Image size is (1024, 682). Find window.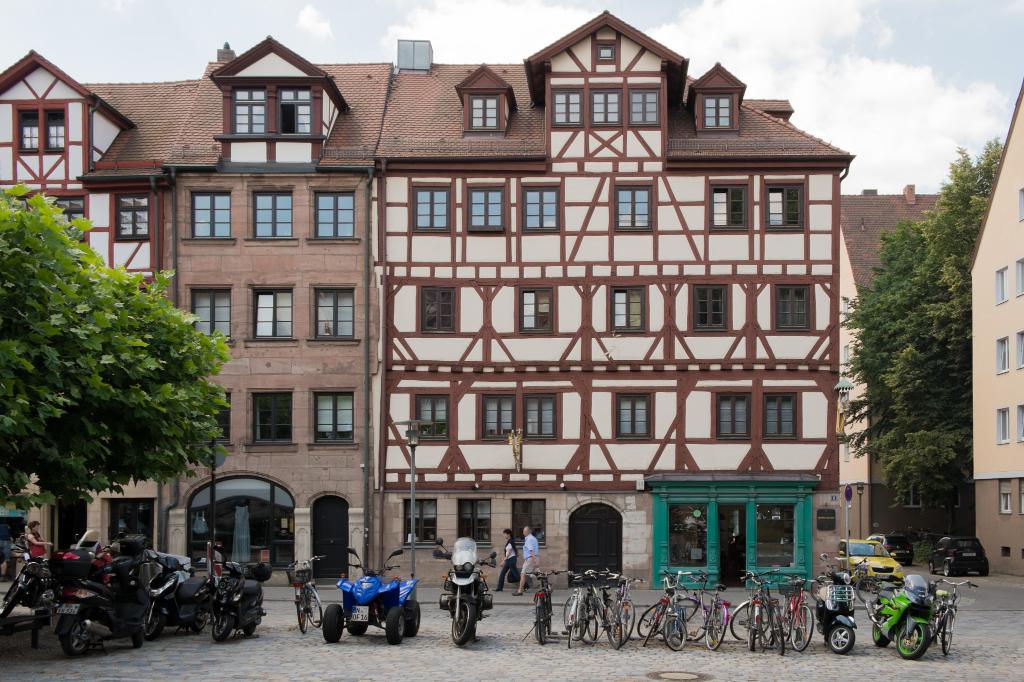
698,90,737,131.
